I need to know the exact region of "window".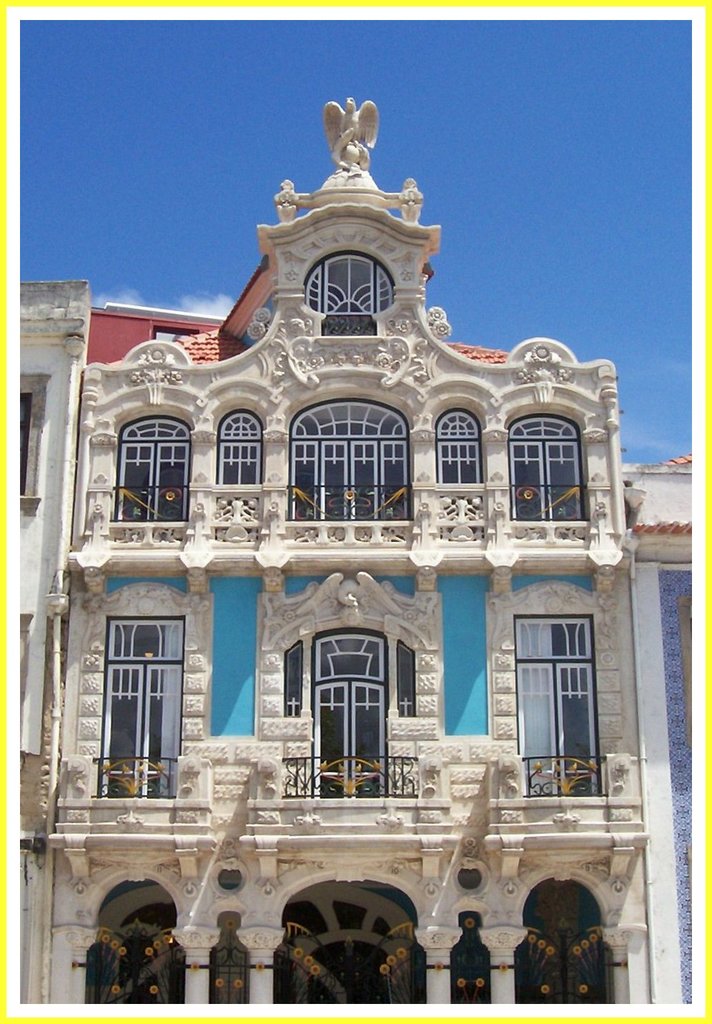
Region: 220,868,242,891.
